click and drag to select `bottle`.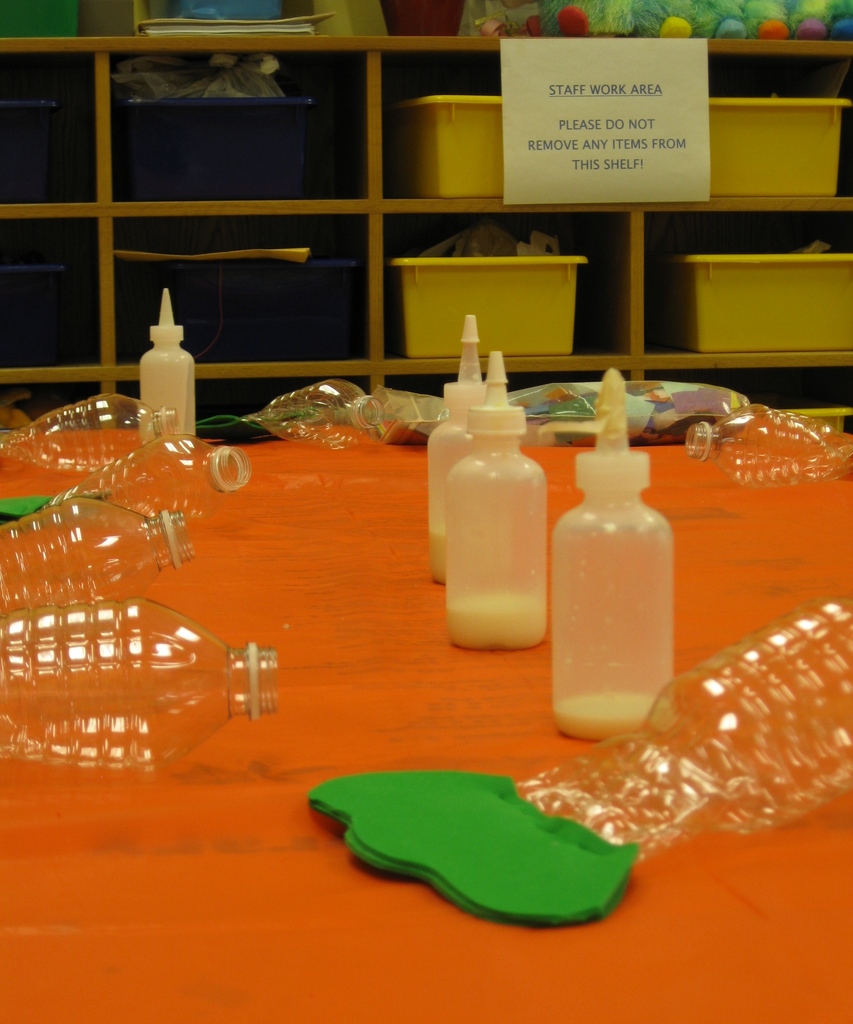
Selection: [434, 317, 488, 586].
